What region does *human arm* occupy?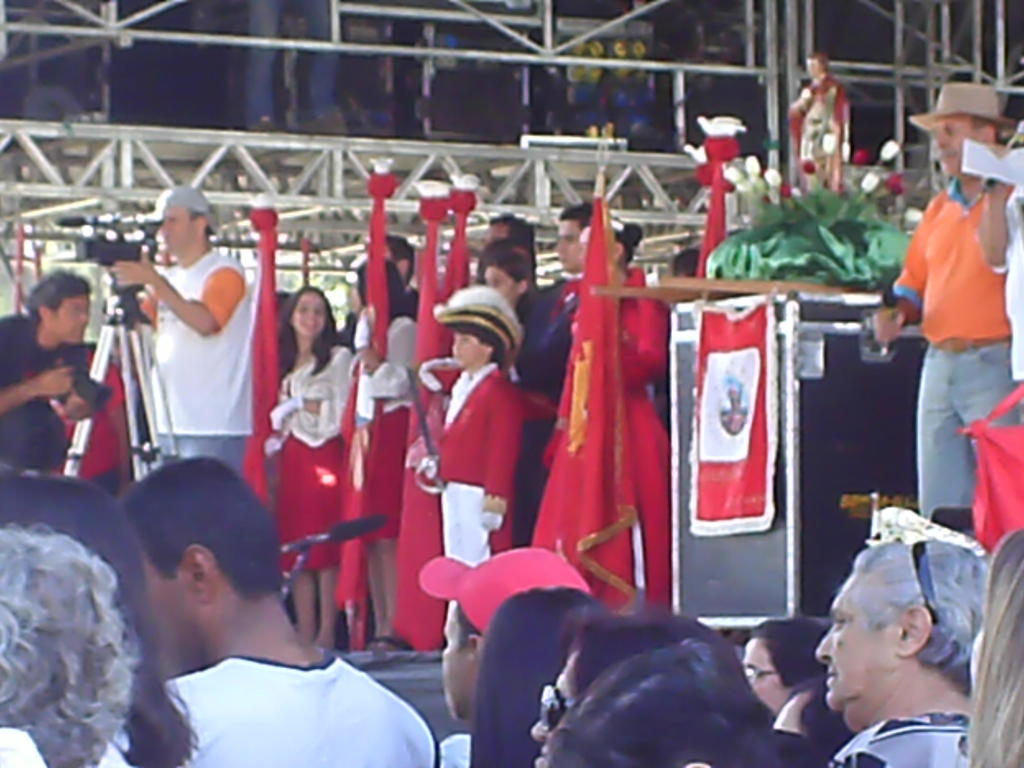
detection(862, 187, 938, 352).
